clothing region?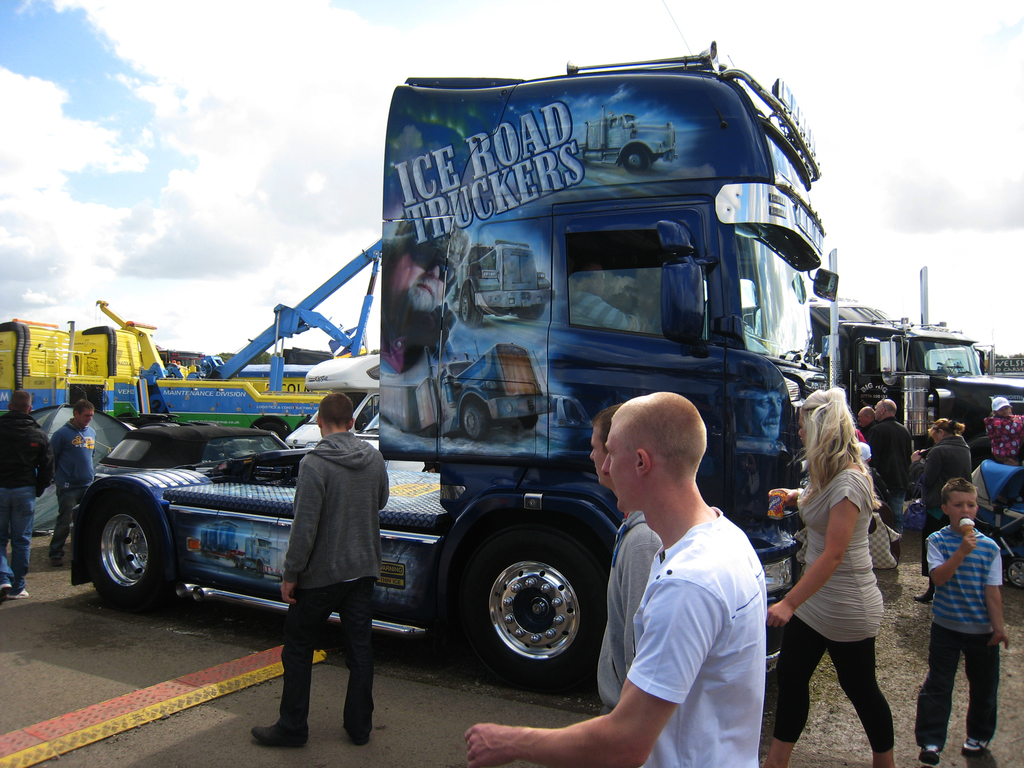
bbox(0, 486, 36, 588)
